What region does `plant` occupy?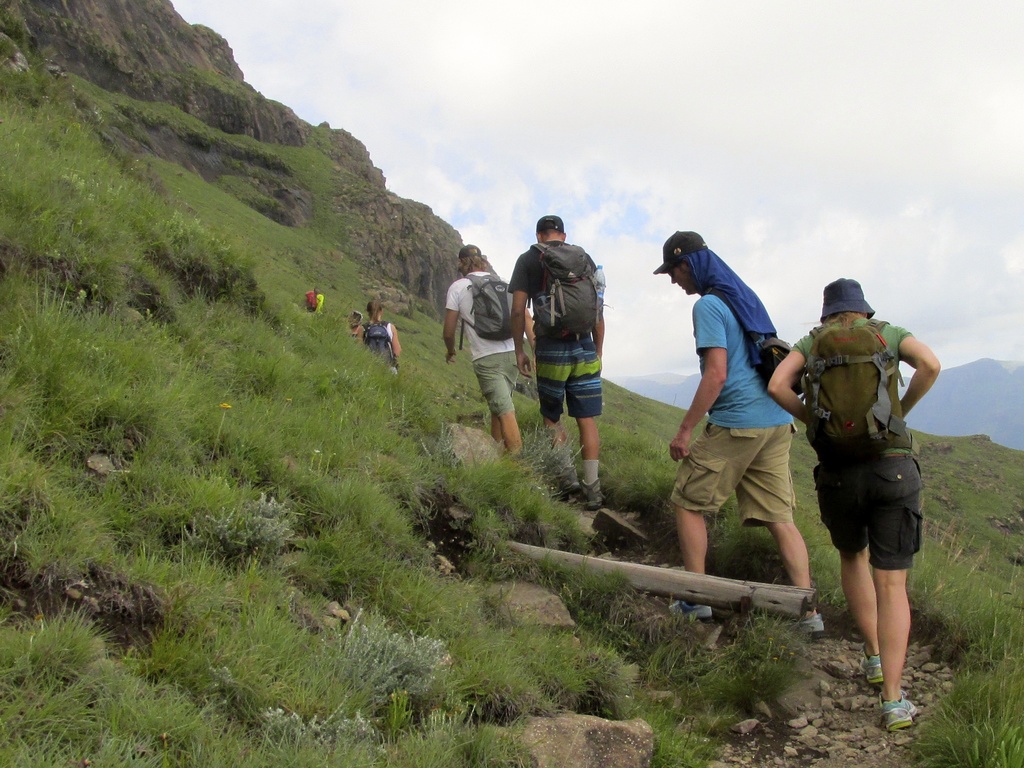
913 427 1023 651.
